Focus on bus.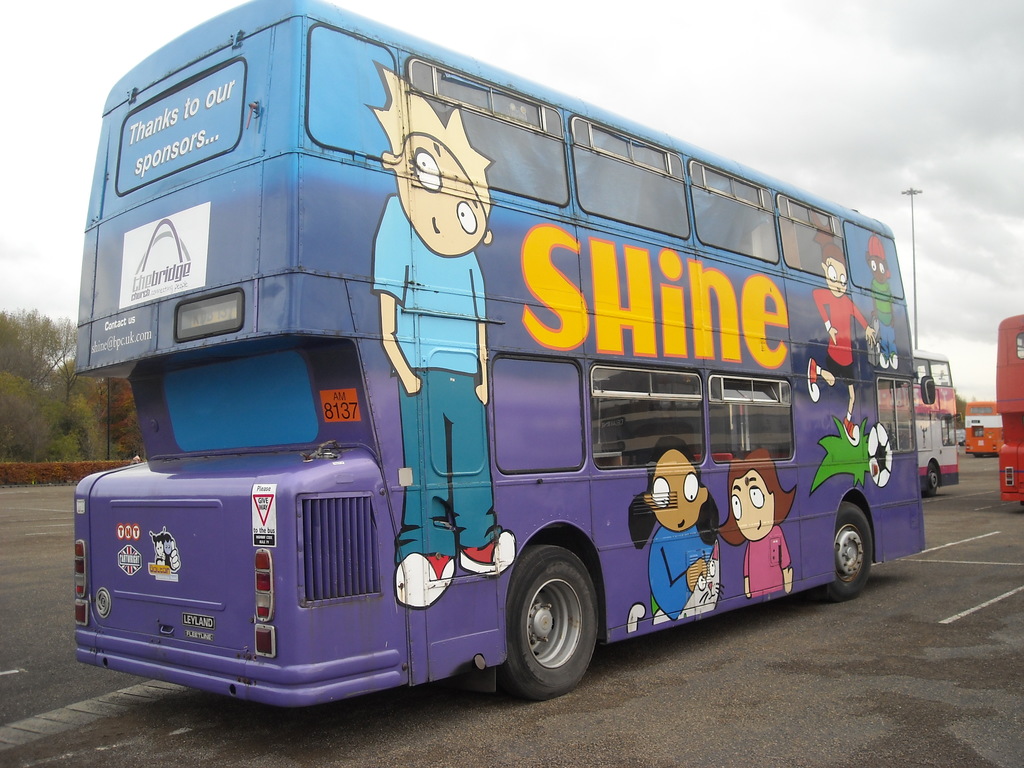
Focused at bbox=(72, 0, 938, 701).
